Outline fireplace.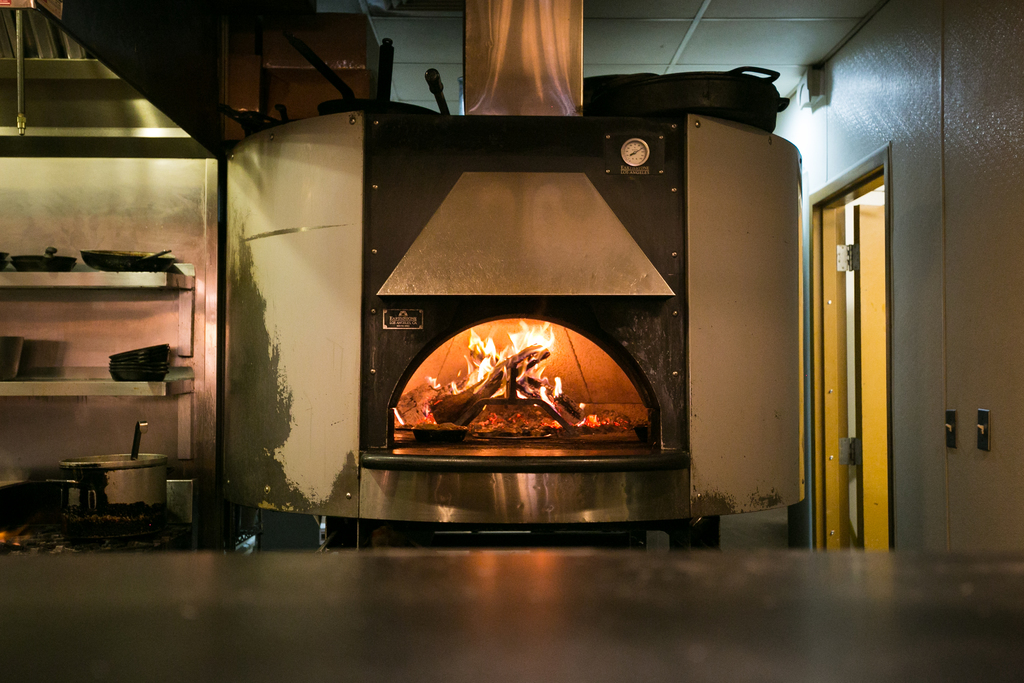
Outline: 362, 297, 691, 470.
